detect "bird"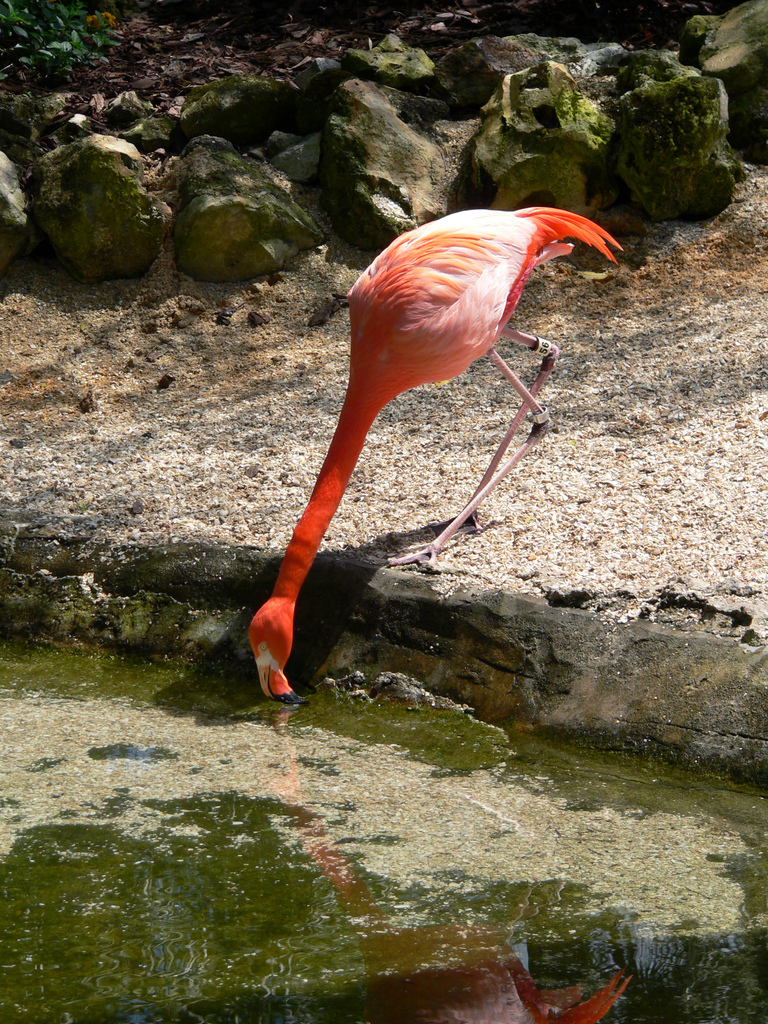
228,195,582,717
